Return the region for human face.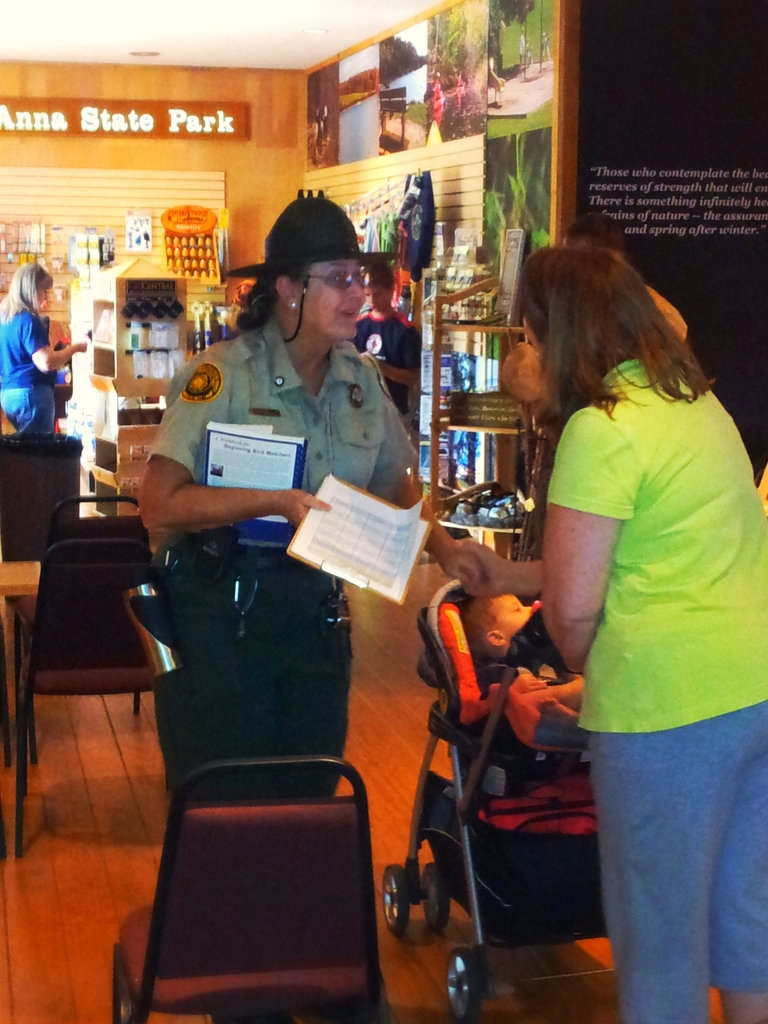
365,285,389,311.
